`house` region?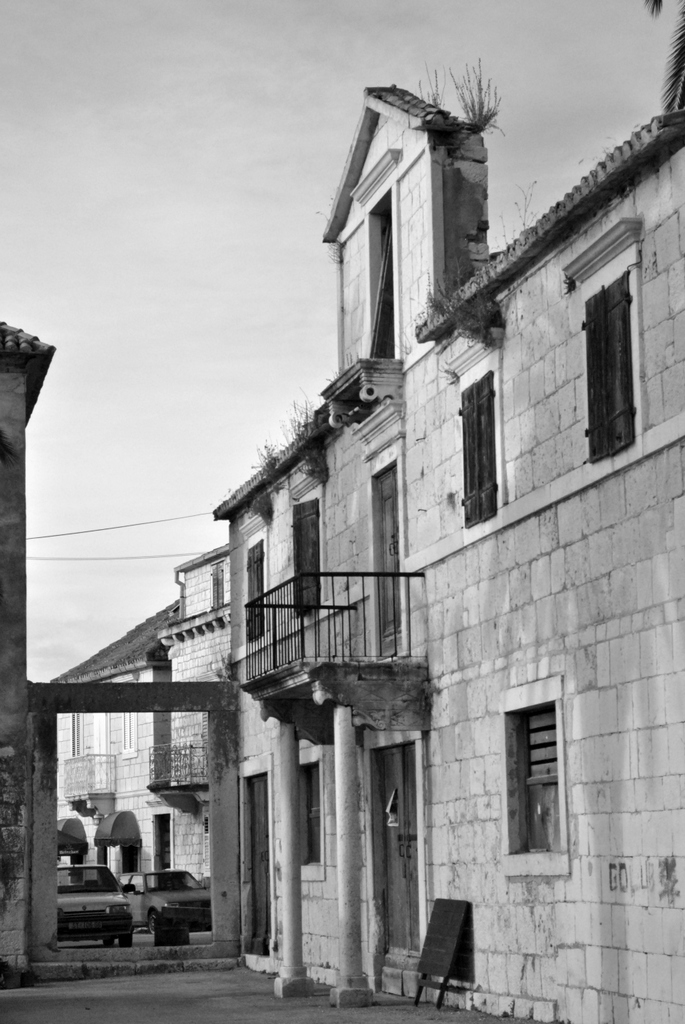
210,75,684,1023
